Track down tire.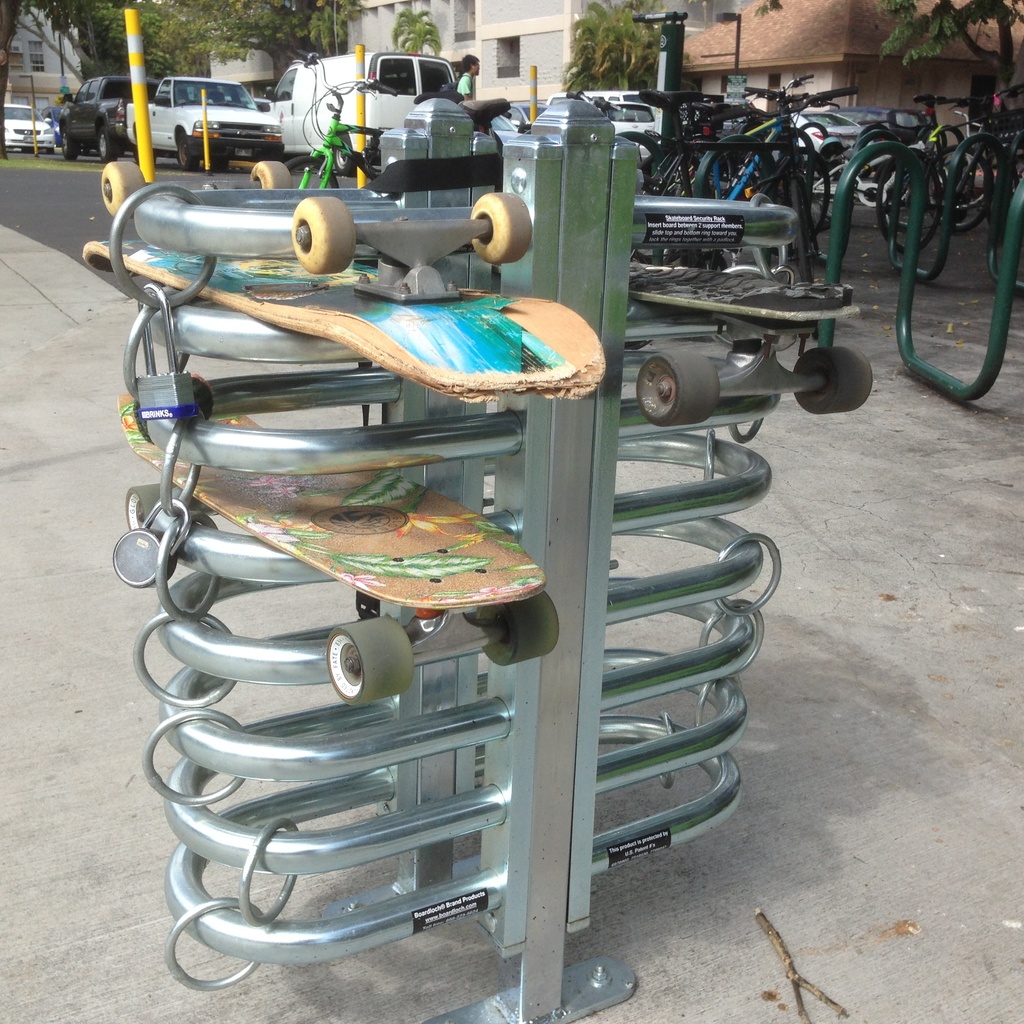
Tracked to detection(173, 131, 203, 168).
